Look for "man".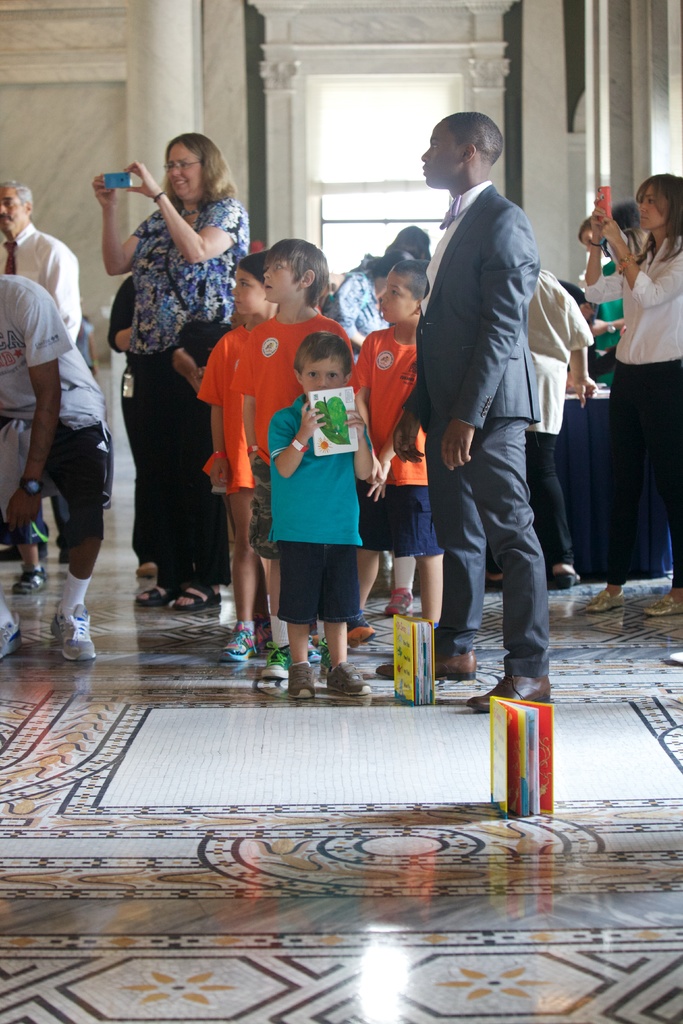
Found: (407,88,580,710).
